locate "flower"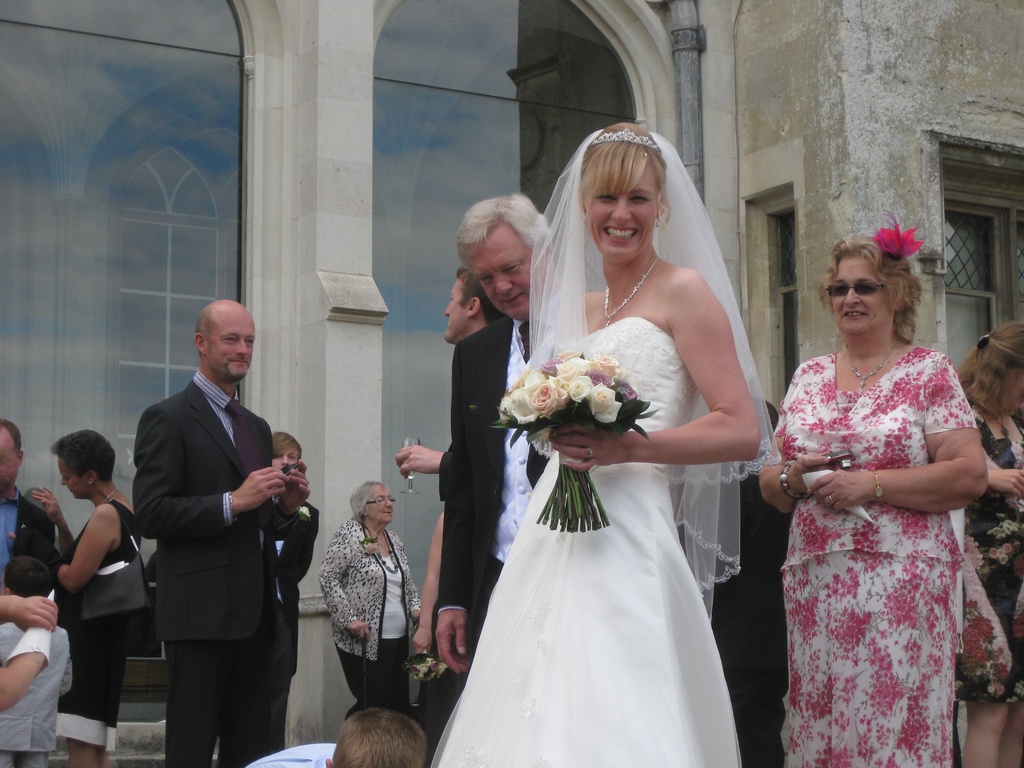
bbox=[298, 506, 315, 522]
